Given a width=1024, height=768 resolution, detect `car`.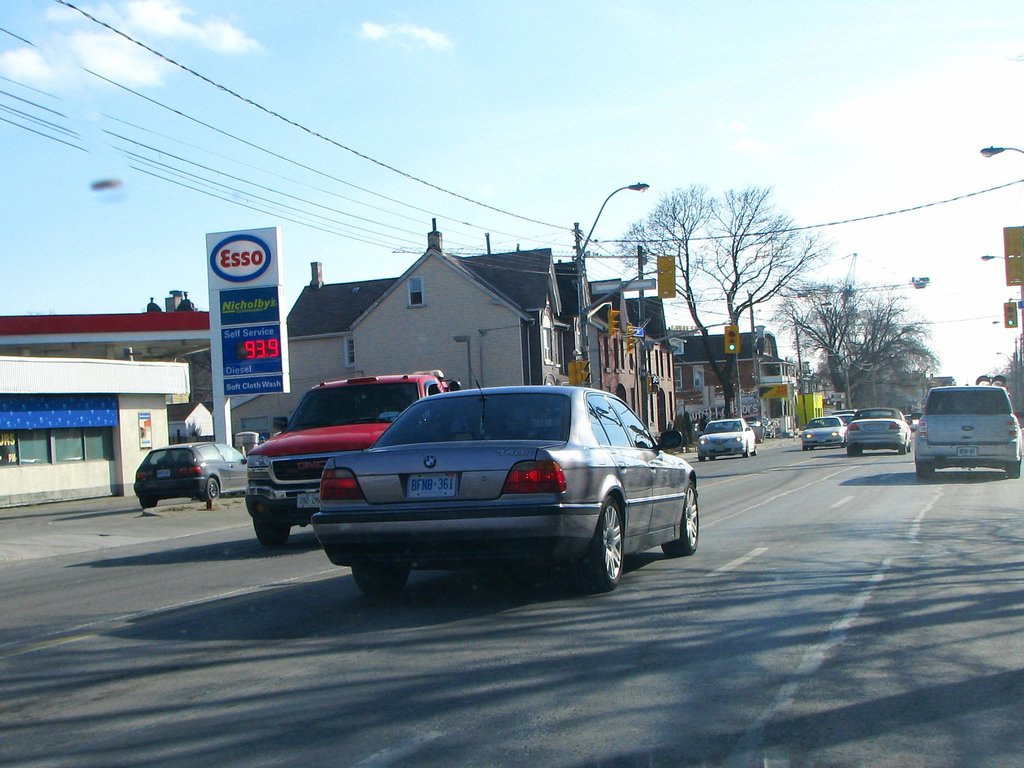
box=[905, 384, 1019, 474].
